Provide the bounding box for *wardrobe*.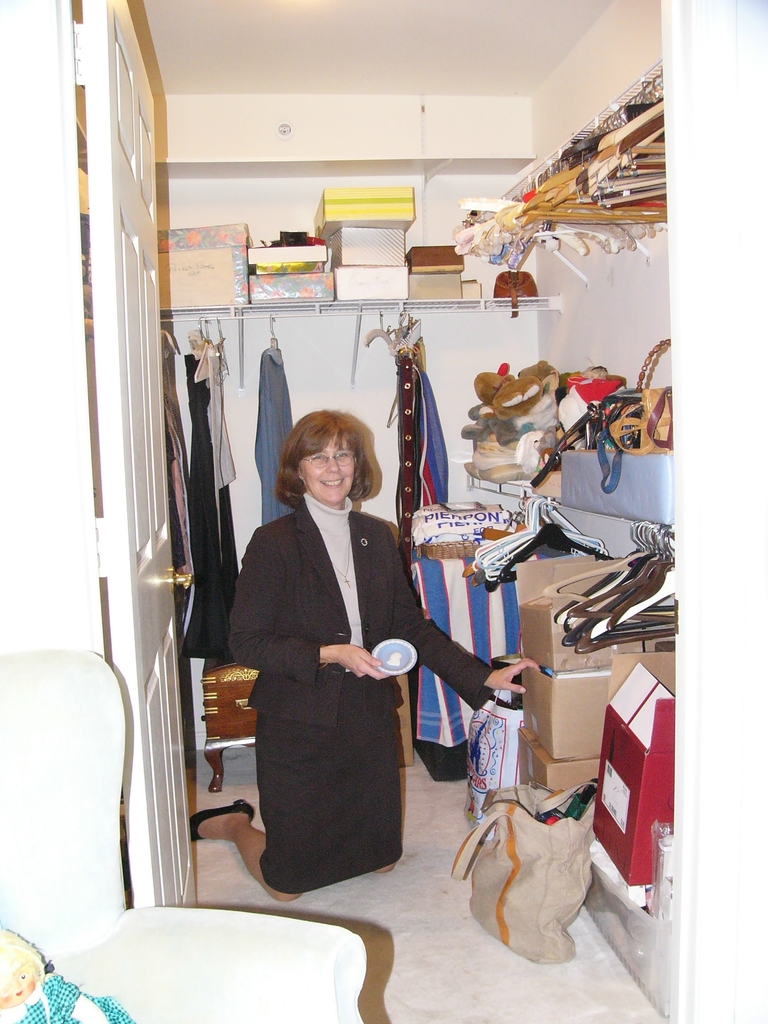
[72,0,675,1023].
